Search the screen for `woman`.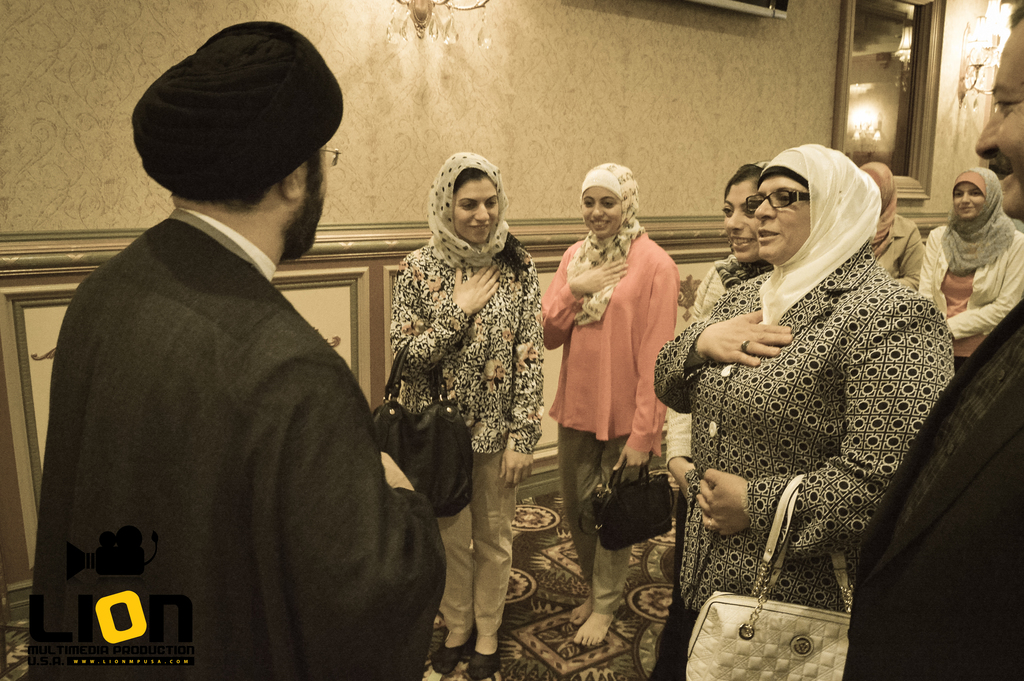
Found at l=394, t=152, r=550, b=680.
